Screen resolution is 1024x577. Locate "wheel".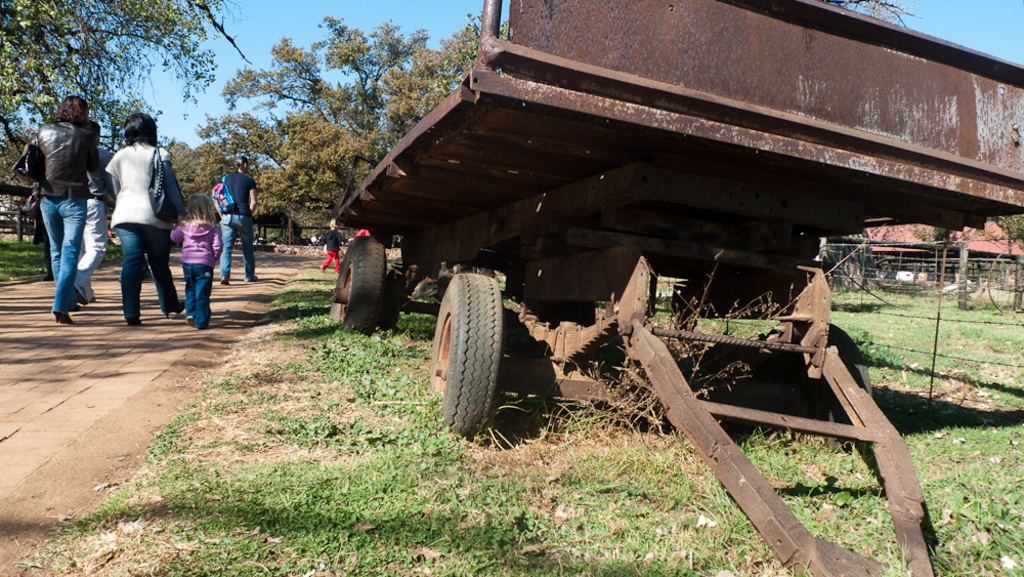
detection(328, 238, 386, 336).
